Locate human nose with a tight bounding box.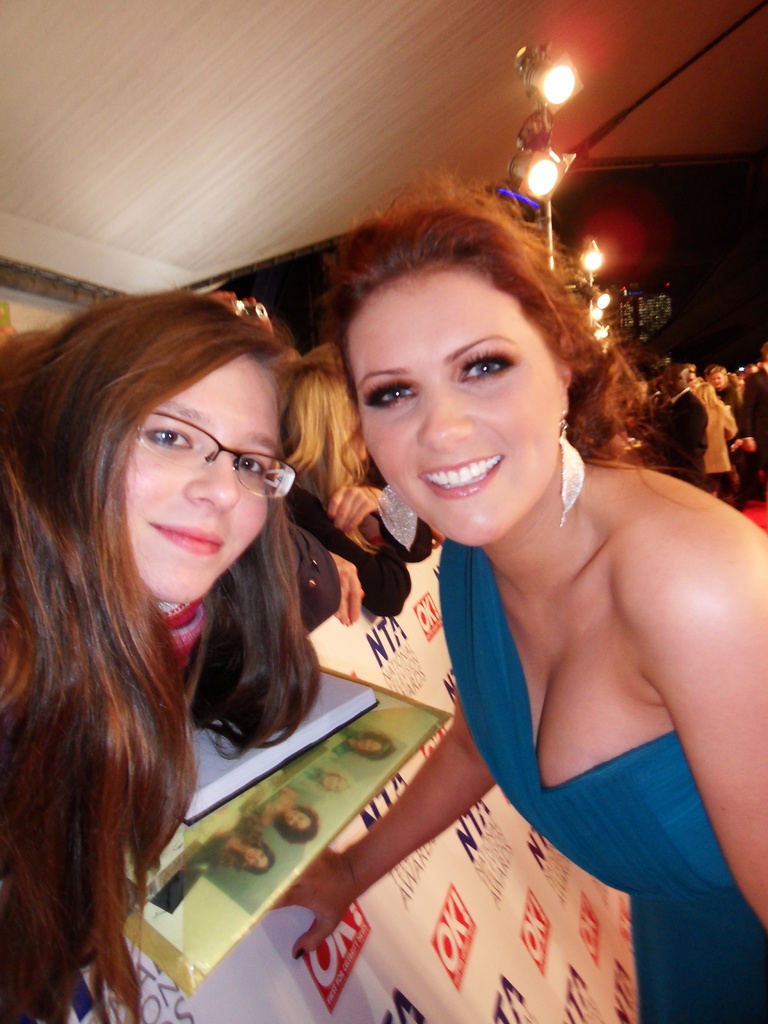
(182,449,240,513).
